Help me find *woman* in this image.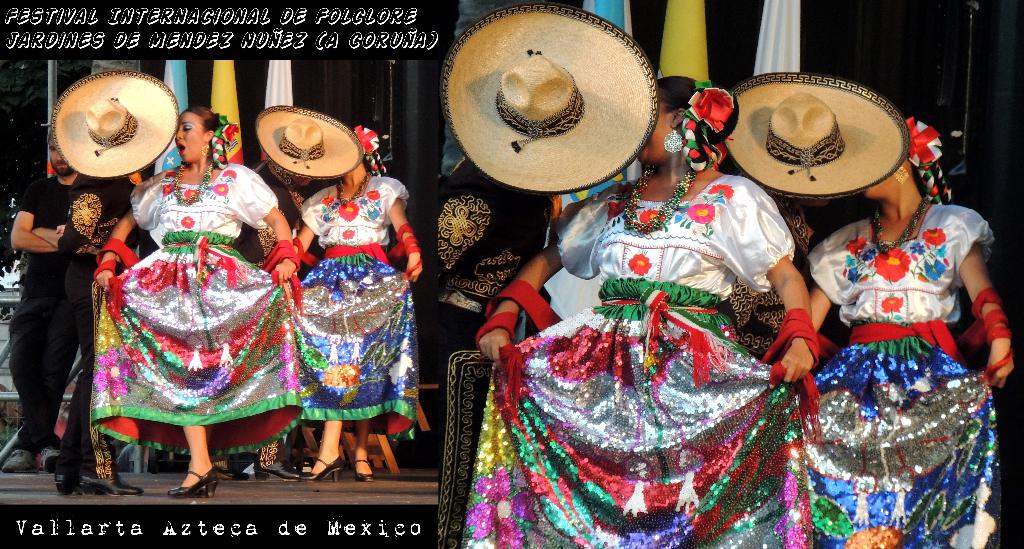
Found it: [474, 76, 829, 548].
